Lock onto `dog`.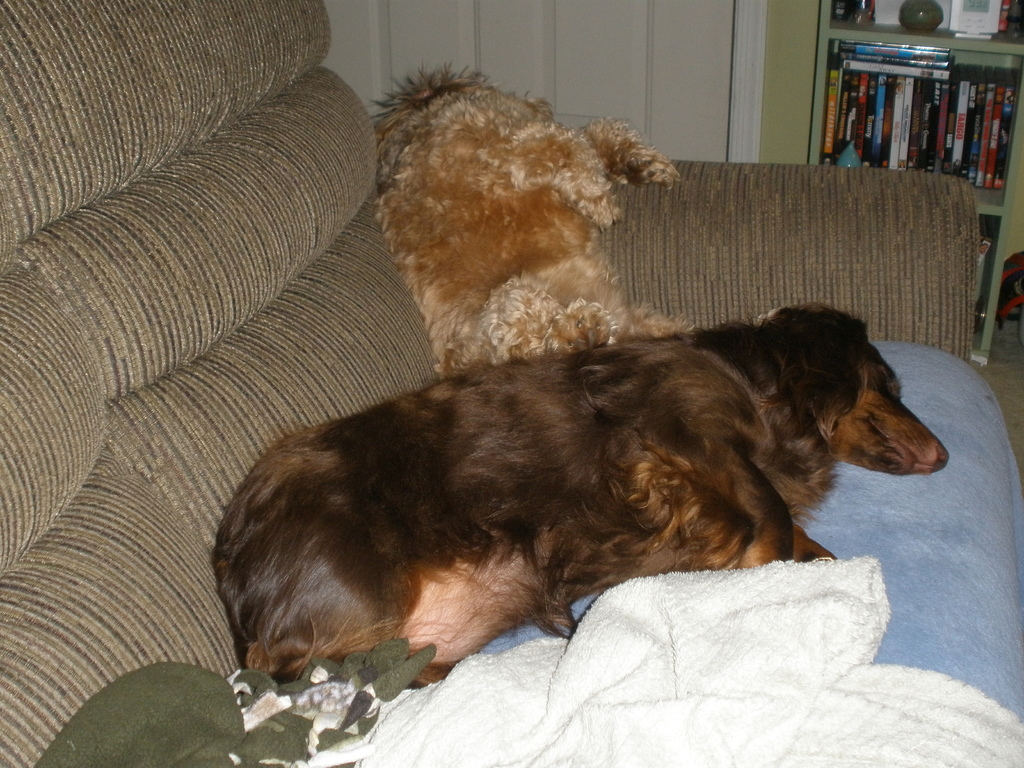
Locked: BBox(369, 62, 700, 381).
